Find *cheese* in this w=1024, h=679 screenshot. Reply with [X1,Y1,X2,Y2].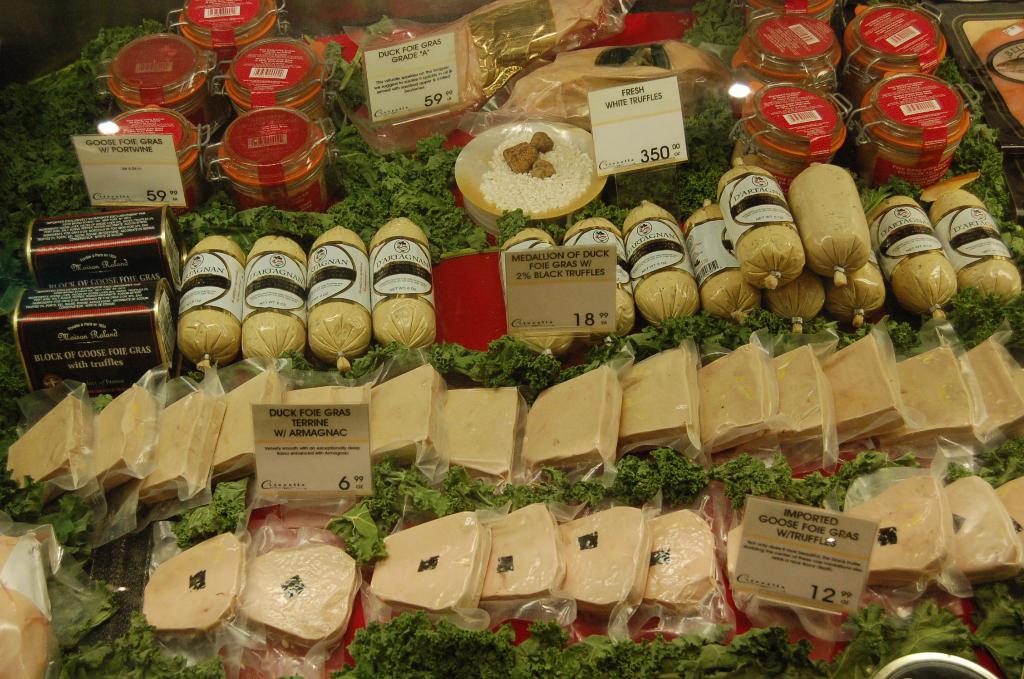
[845,476,960,585].
